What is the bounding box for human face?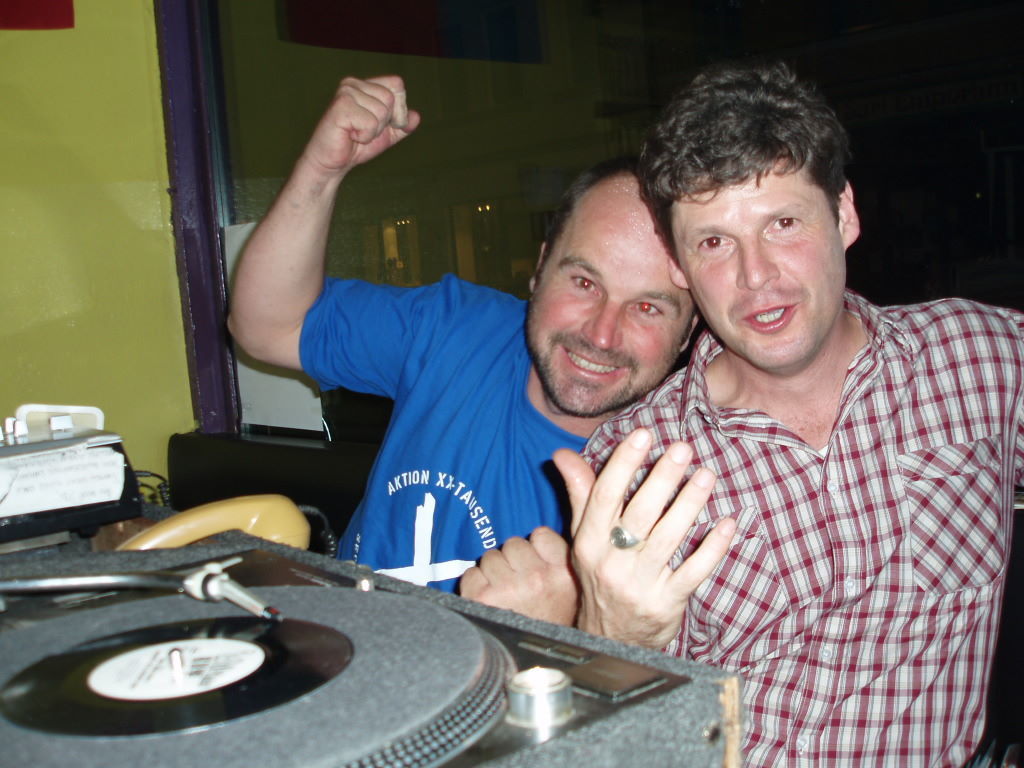
(670,172,847,369).
